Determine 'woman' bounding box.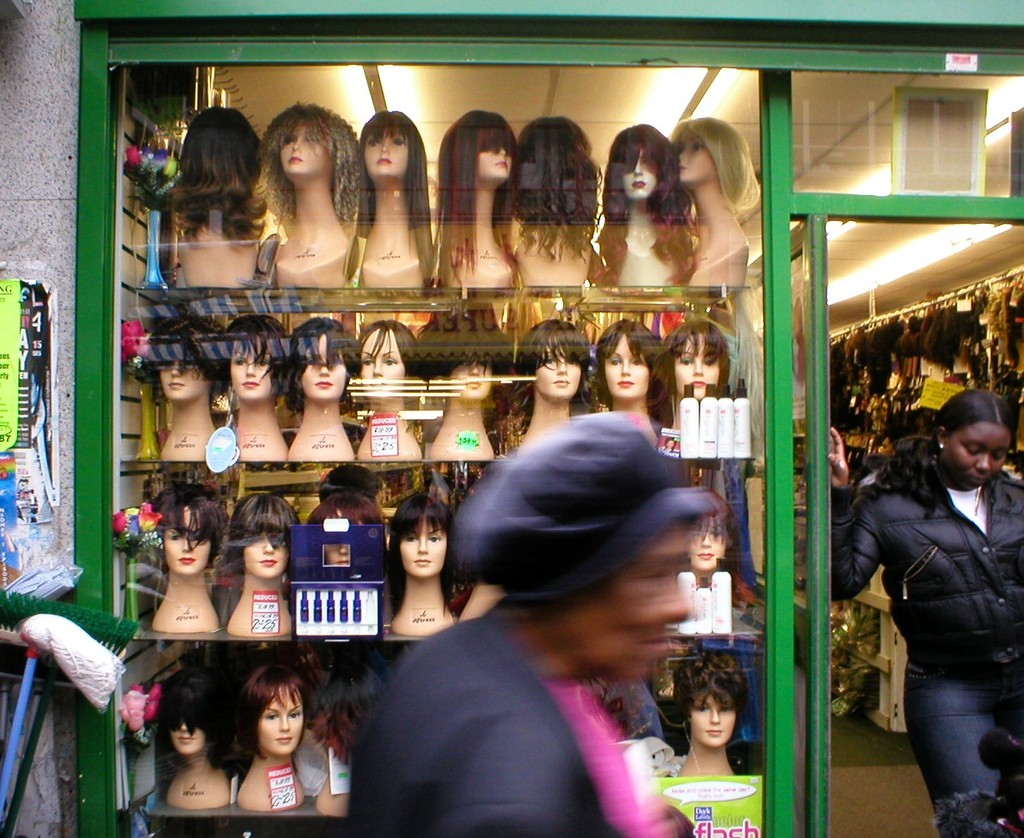
Determined: (216,304,296,466).
